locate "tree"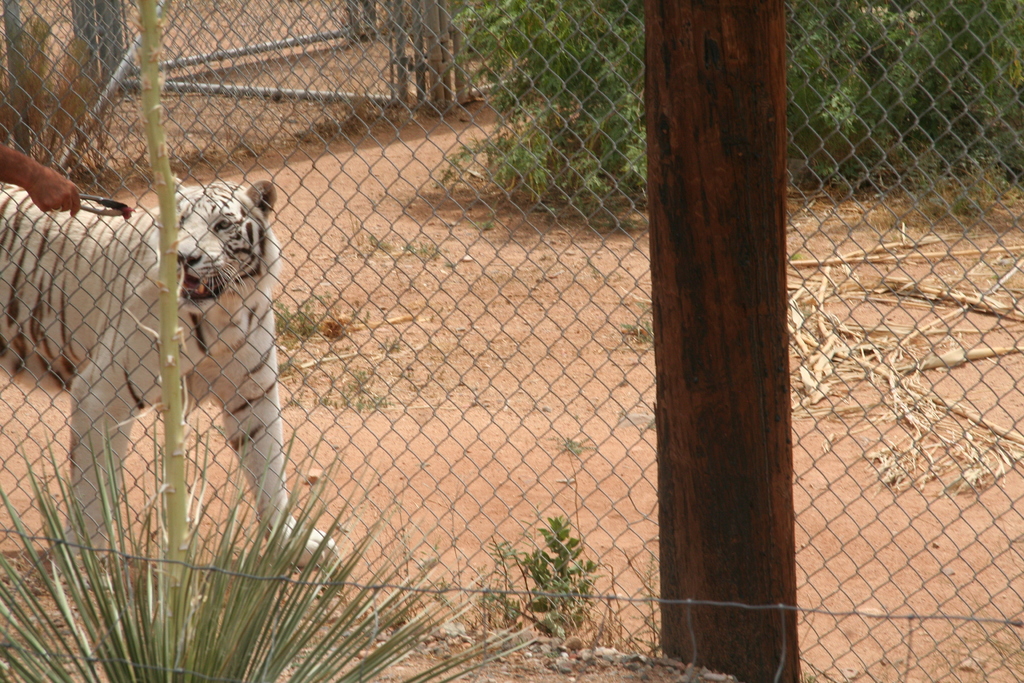
(636, 0, 787, 680)
